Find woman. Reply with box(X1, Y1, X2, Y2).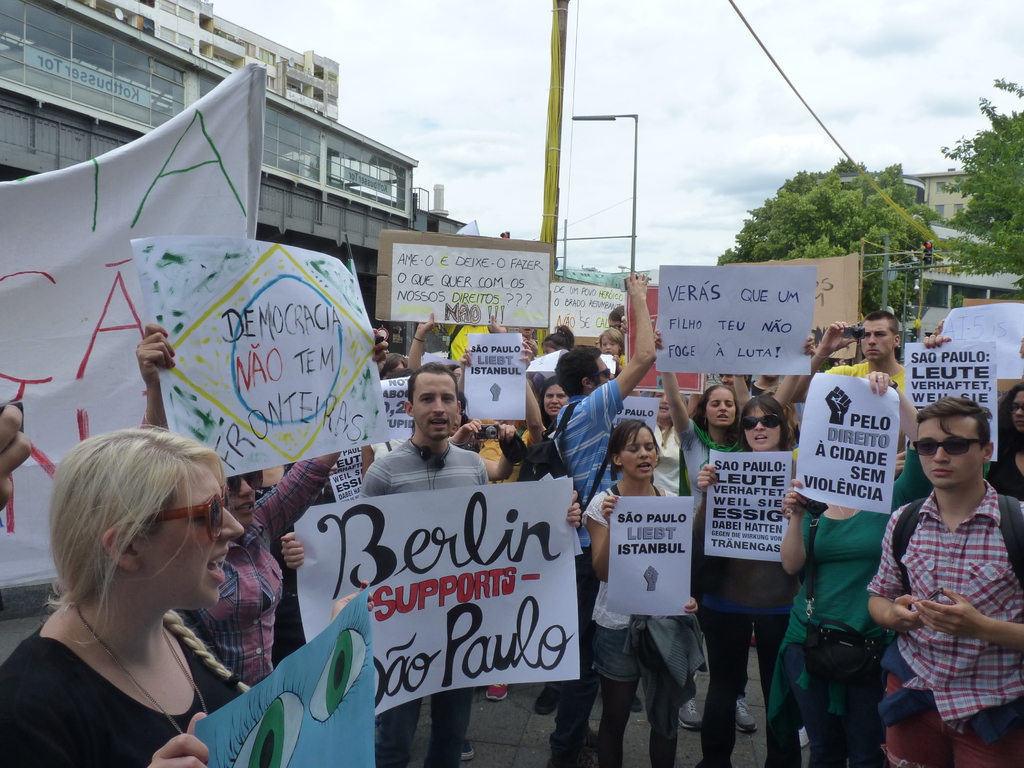
box(0, 423, 374, 767).
